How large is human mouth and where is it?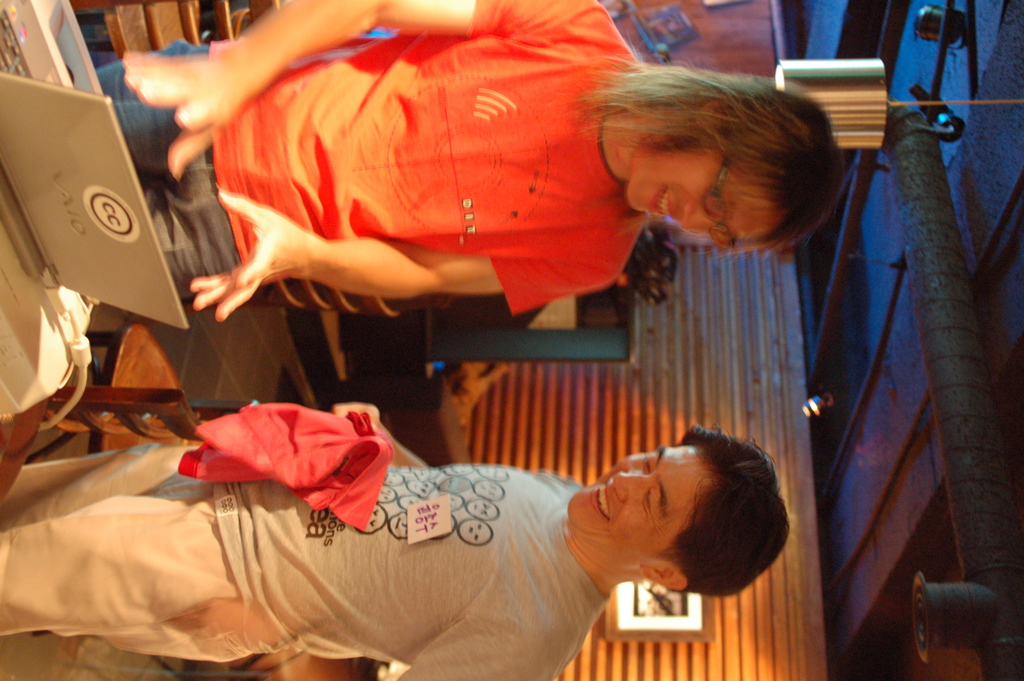
Bounding box: pyautogui.locateOnScreen(589, 482, 607, 519).
